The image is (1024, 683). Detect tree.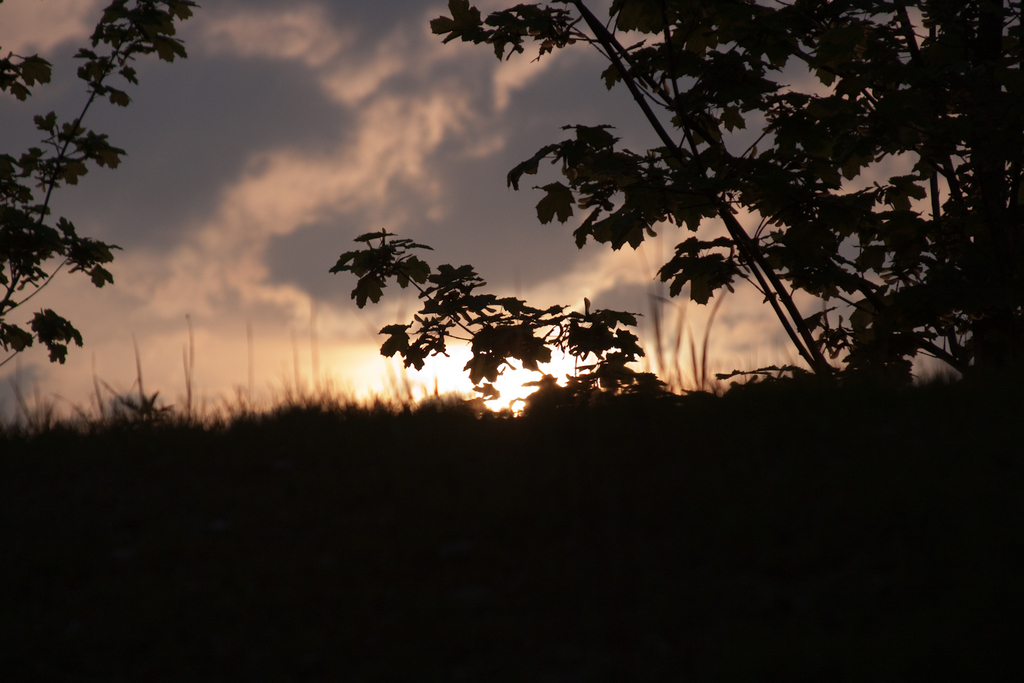
Detection: x1=0, y1=0, x2=203, y2=387.
